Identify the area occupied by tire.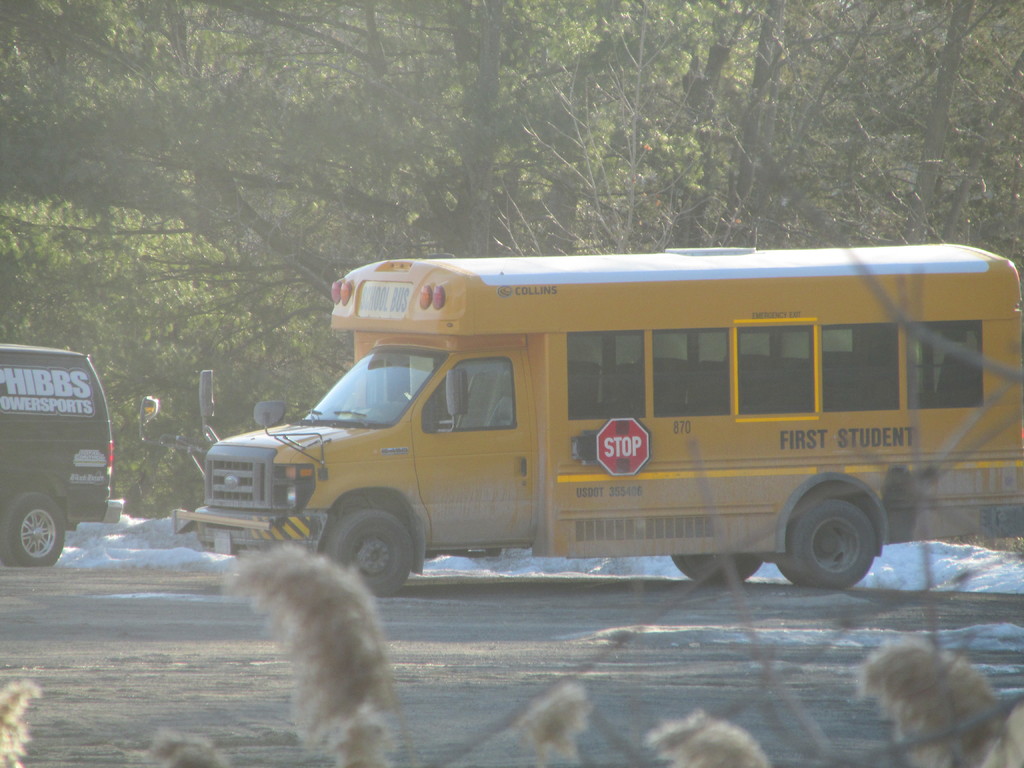
Area: crop(673, 552, 762, 585).
